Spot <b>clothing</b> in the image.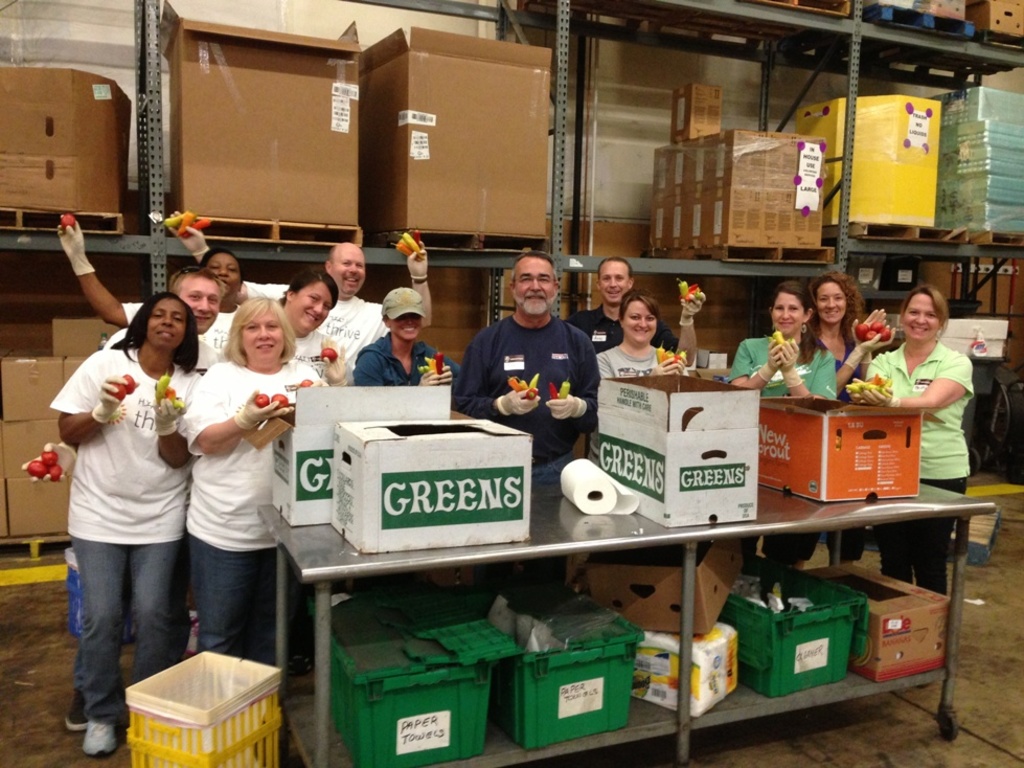
<b>clothing</b> found at region(350, 334, 455, 390).
